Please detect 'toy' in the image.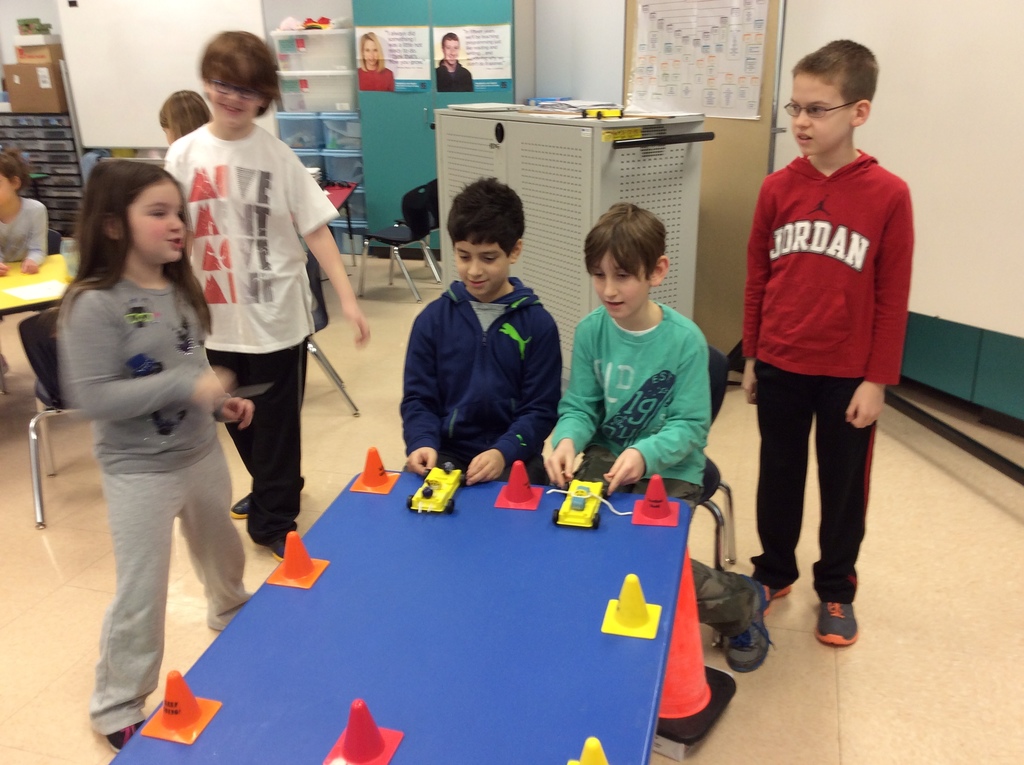
rect(303, 14, 331, 24).
